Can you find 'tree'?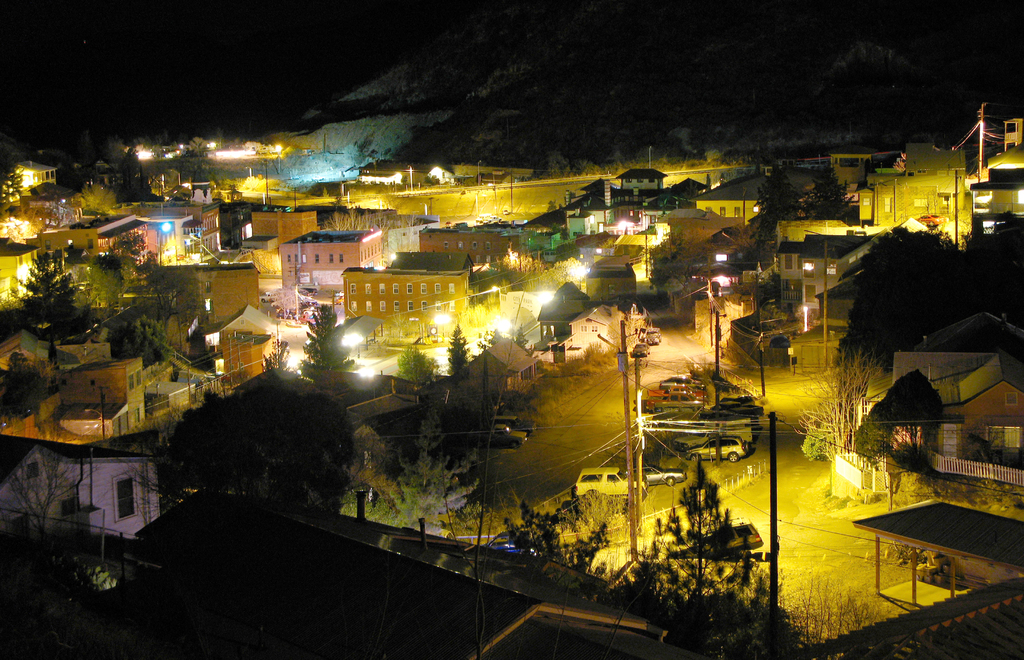
Yes, bounding box: select_region(813, 163, 847, 220).
